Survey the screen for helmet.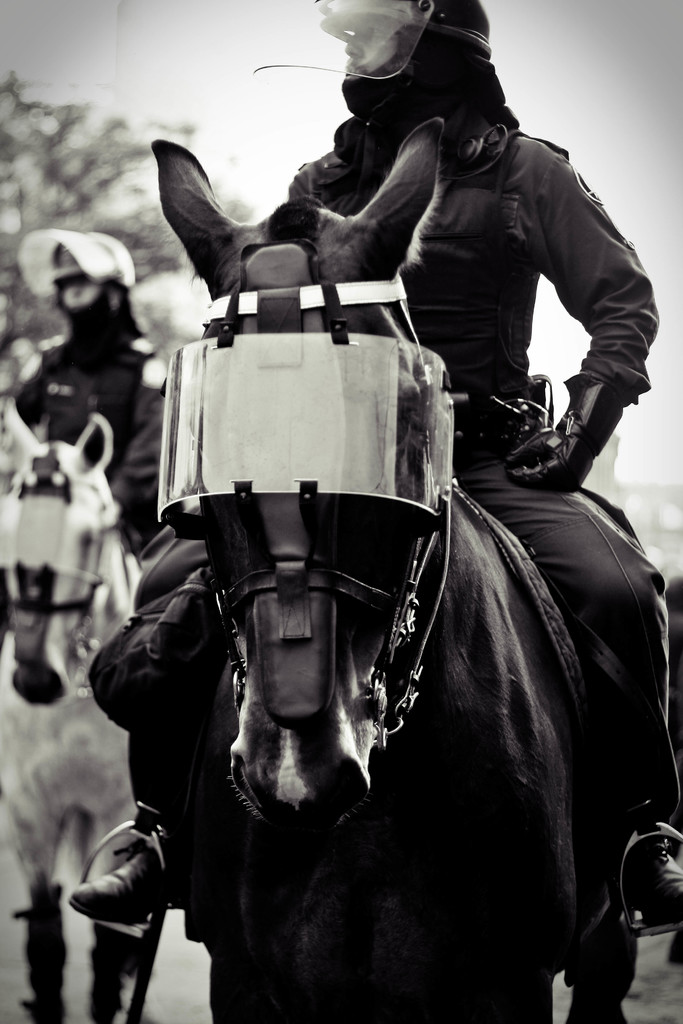
Survey found: 23,223,142,305.
